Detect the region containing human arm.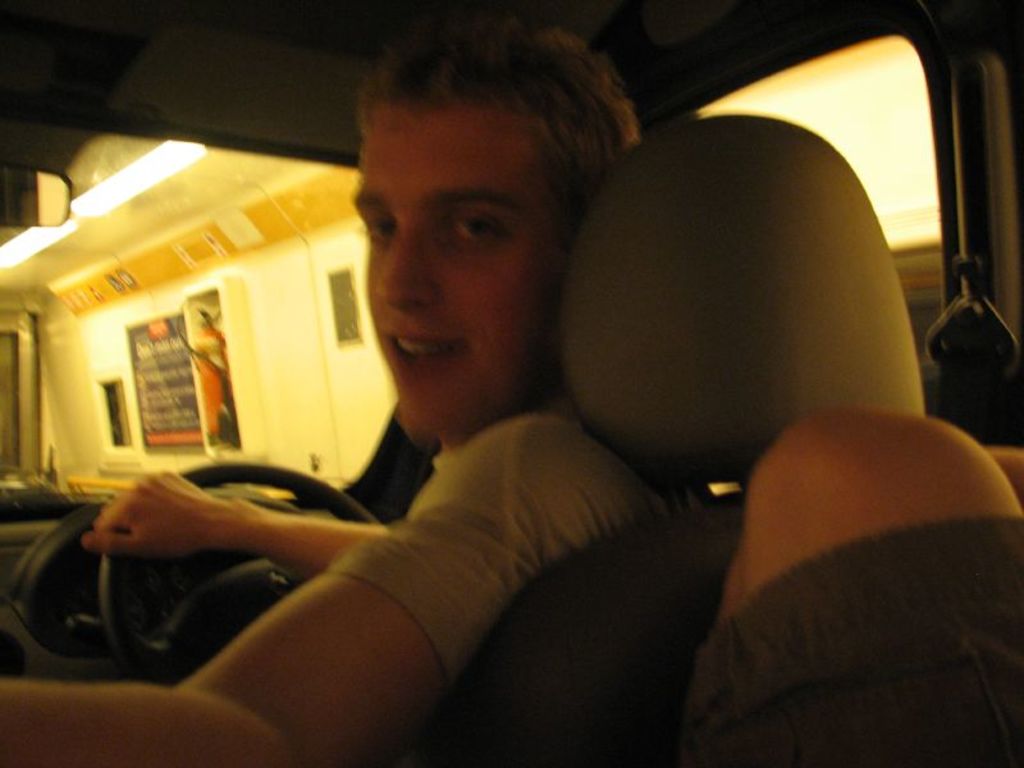
box=[0, 424, 558, 767].
